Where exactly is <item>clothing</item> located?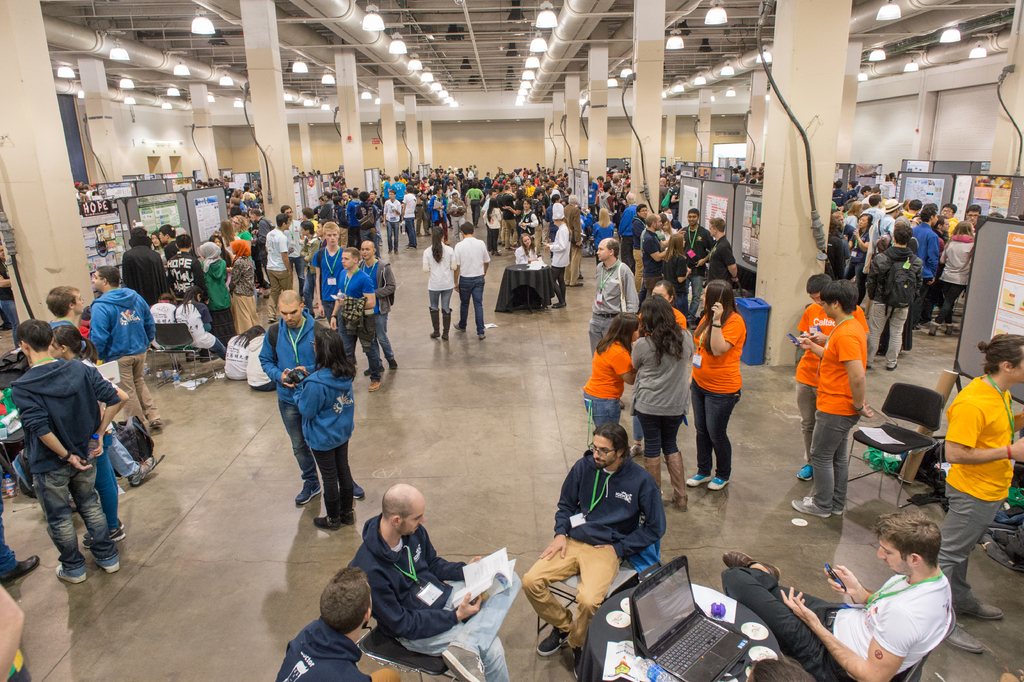
Its bounding box is box(253, 330, 275, 389).
